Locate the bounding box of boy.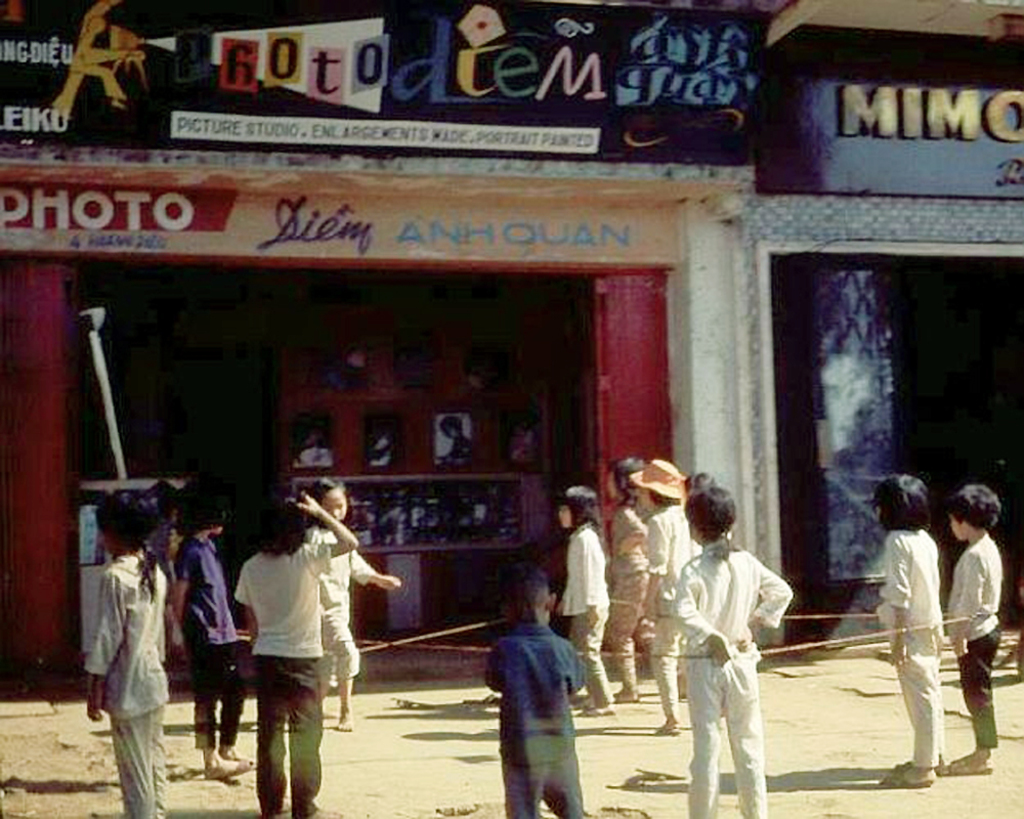
Bounding box: (left=302, top=478, right=403, bottom=742).
